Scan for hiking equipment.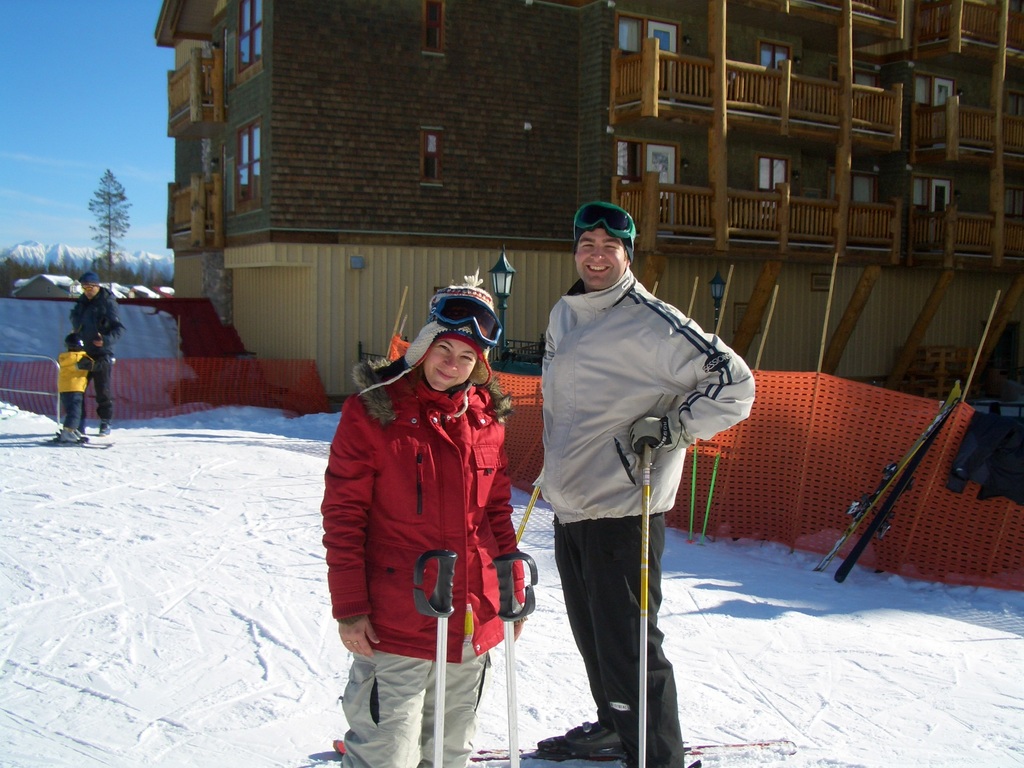
Scan result: [x1=637, y1=436, x2=652, y2=767].
